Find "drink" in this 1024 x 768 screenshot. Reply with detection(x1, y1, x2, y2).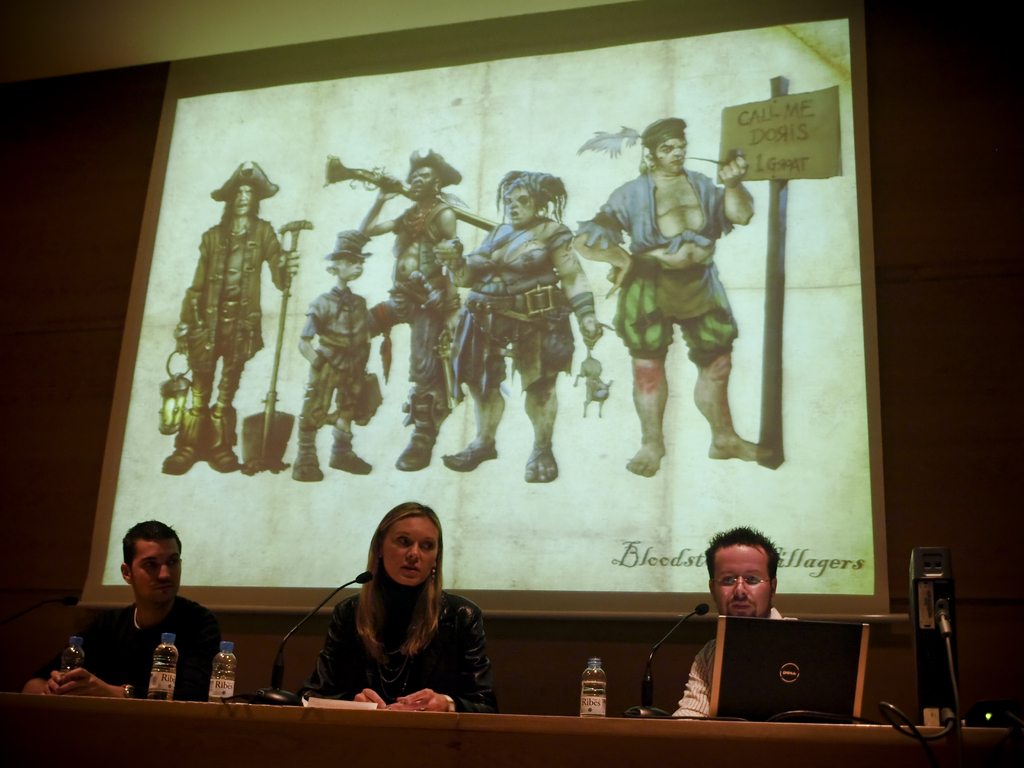
detection(580, 680, 607, 717).
